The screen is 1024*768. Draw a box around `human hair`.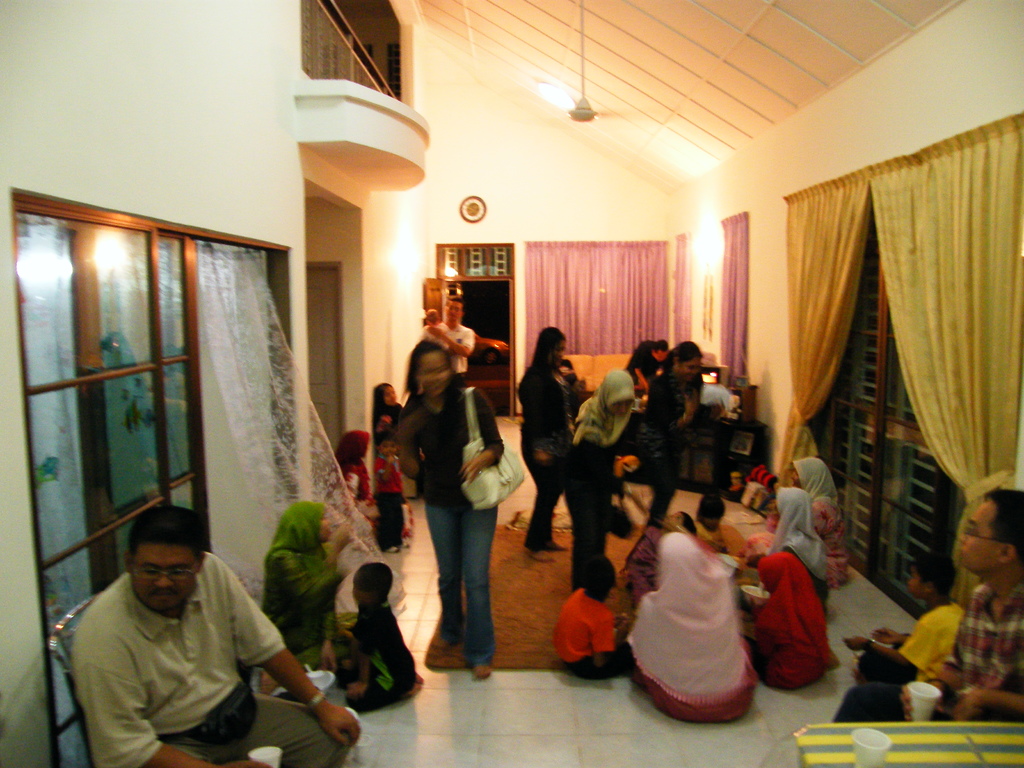
<region>123, 506, 200, 555</region>.
